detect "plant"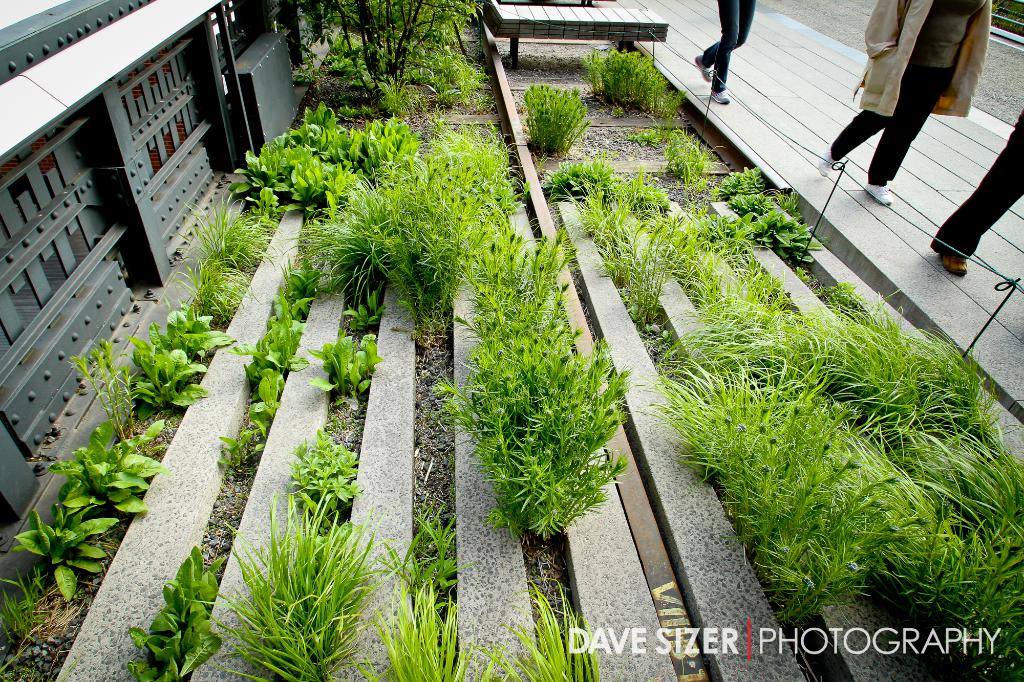
locate(610, 242, 668, 329)
